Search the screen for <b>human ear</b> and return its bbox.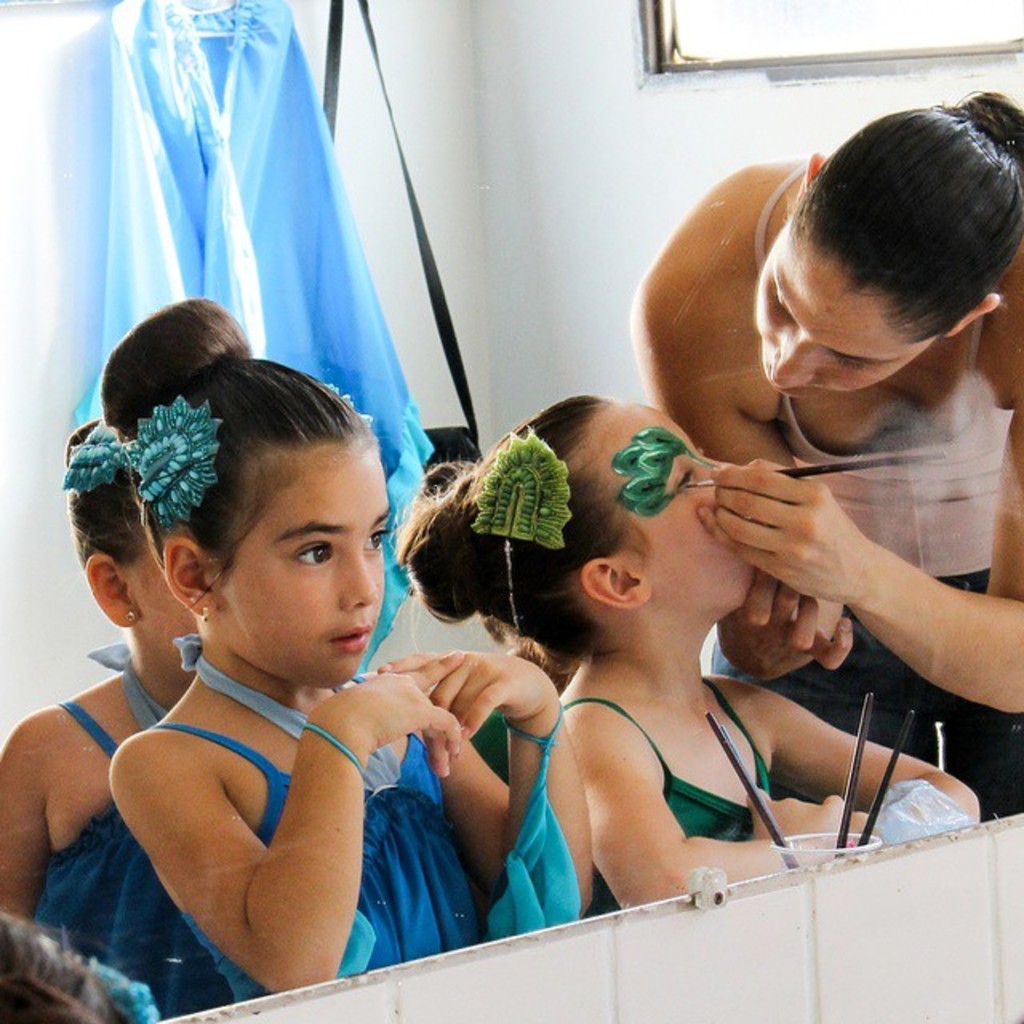
Found: region(581, 555, 651, 602).
